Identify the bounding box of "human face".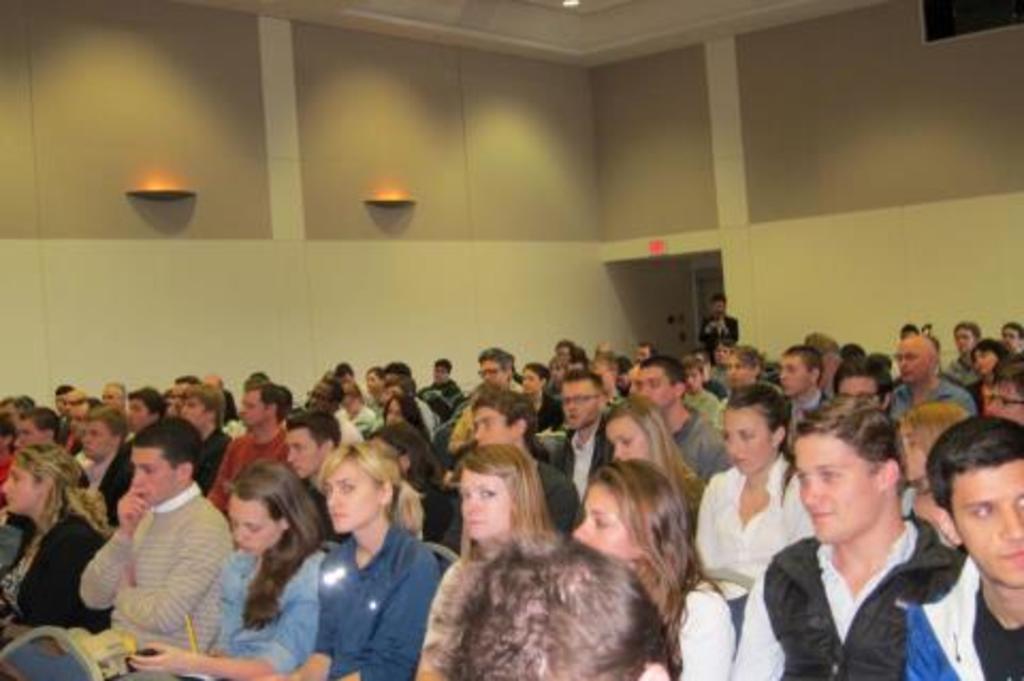
bbox=(339, 397, 358, 416).
